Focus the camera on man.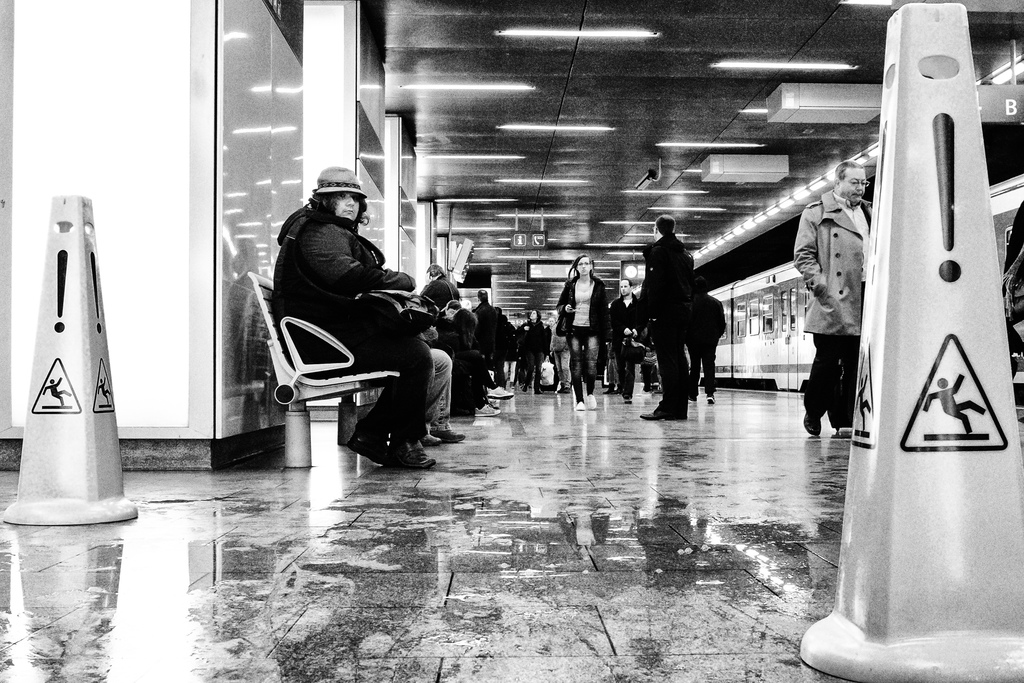
Focus region: (left=250, top=175, right=454, bottom=486).
